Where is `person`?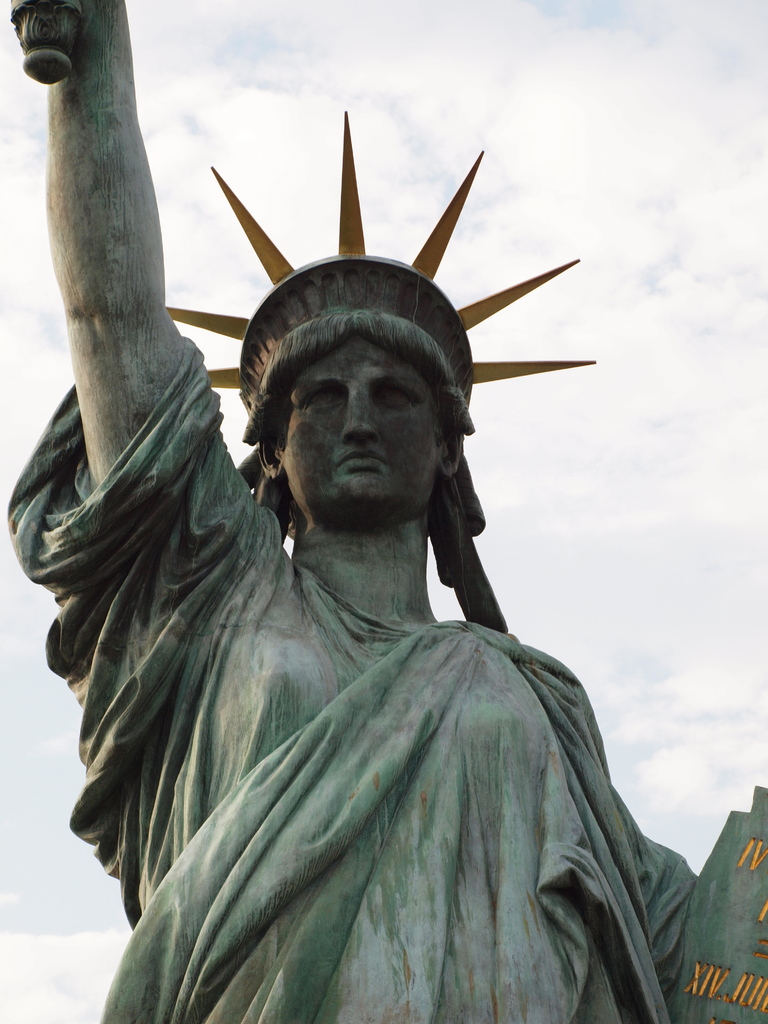
crop(6, 0, 698, 1022).
